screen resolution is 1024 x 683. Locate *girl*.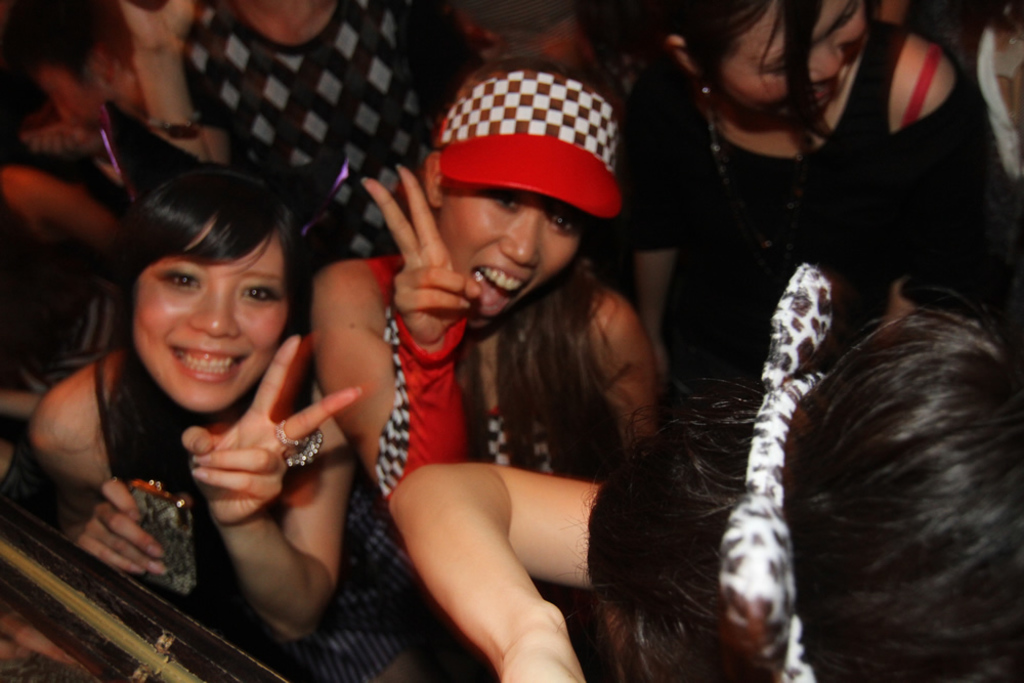
locate(30, 160, 359, 647).
